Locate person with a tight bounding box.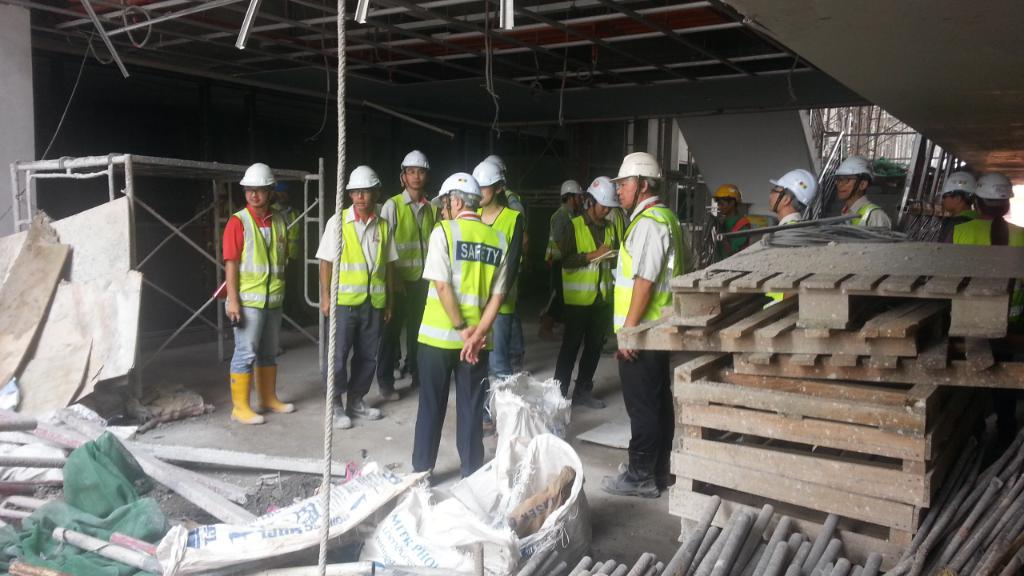
(left=936, top=166, right=973, bottom=210).
